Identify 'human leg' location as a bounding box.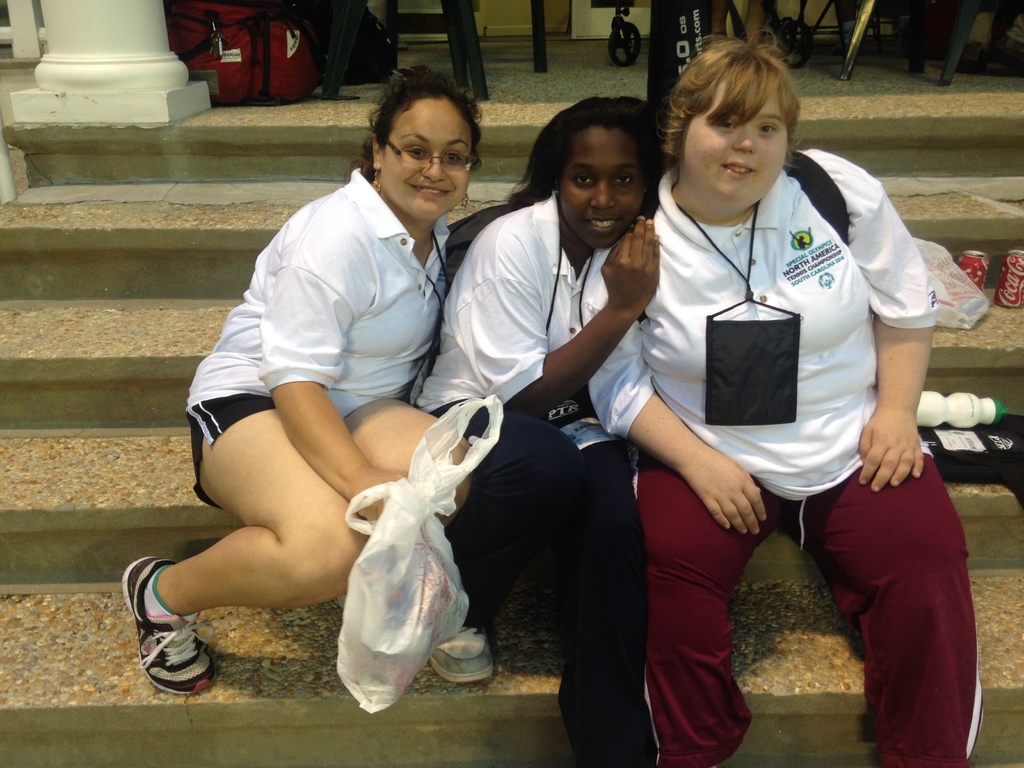
426,410,652,755.
